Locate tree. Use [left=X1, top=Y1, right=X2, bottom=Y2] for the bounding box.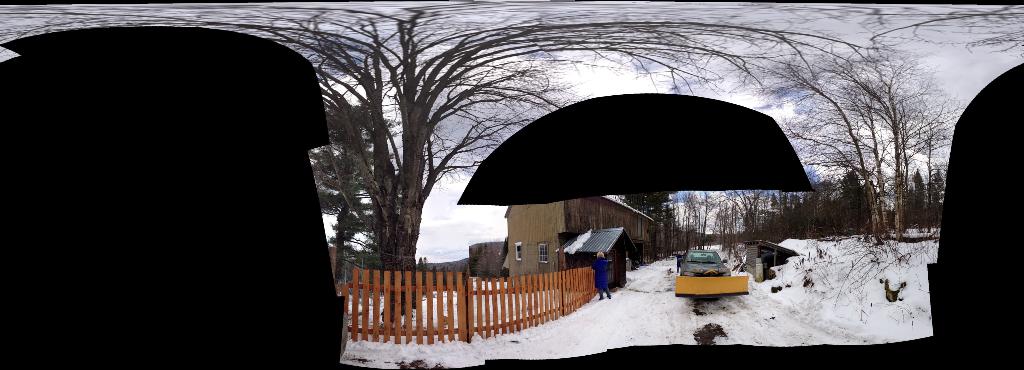
[left=0, top=0, right=895, bottom=326].
